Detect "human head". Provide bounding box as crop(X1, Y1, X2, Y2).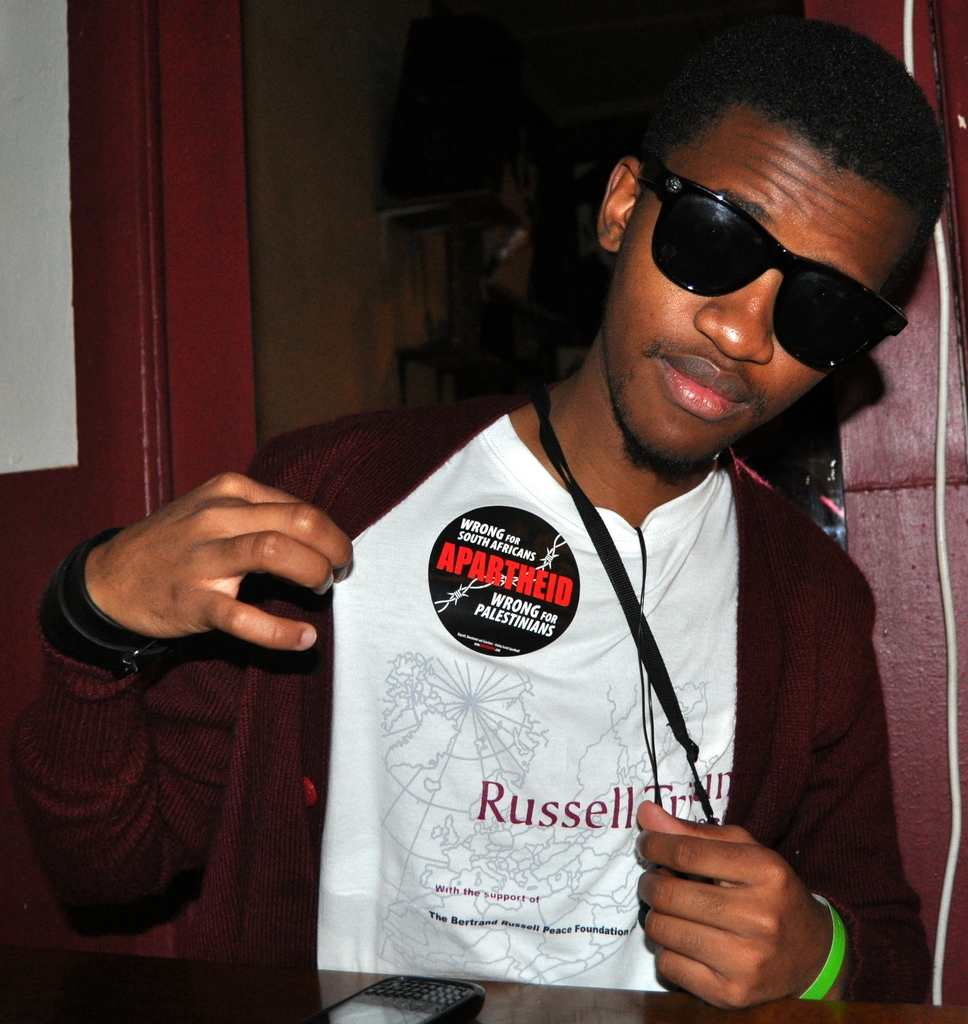
crop(628, 33, 951, 278).
